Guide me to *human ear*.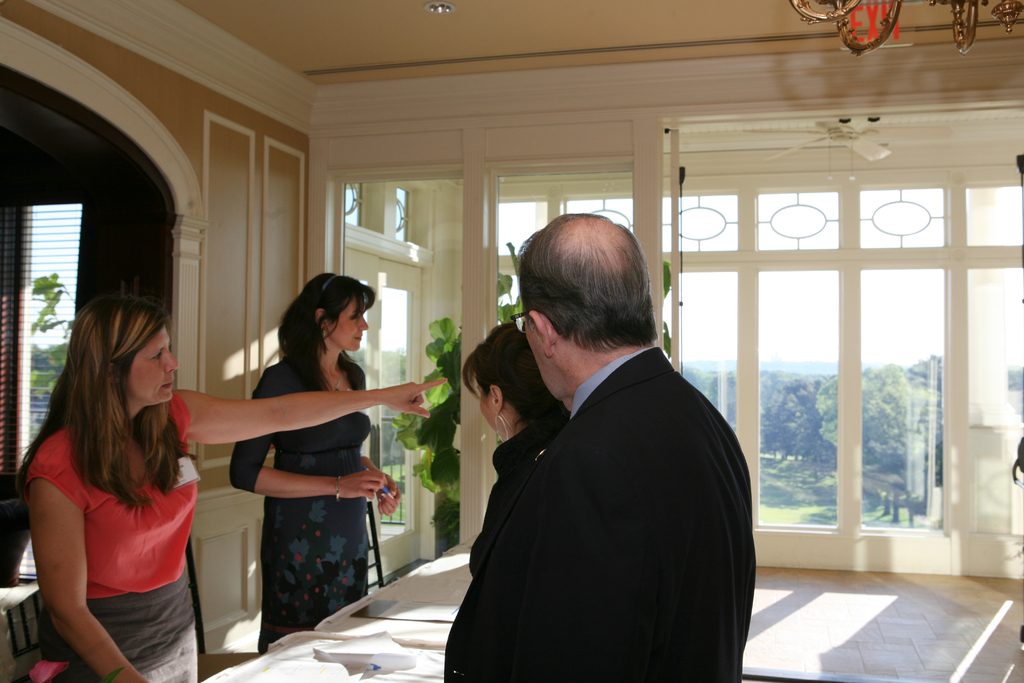
Guidance: (x1=531, y1=311, x2=557, y2=358).
